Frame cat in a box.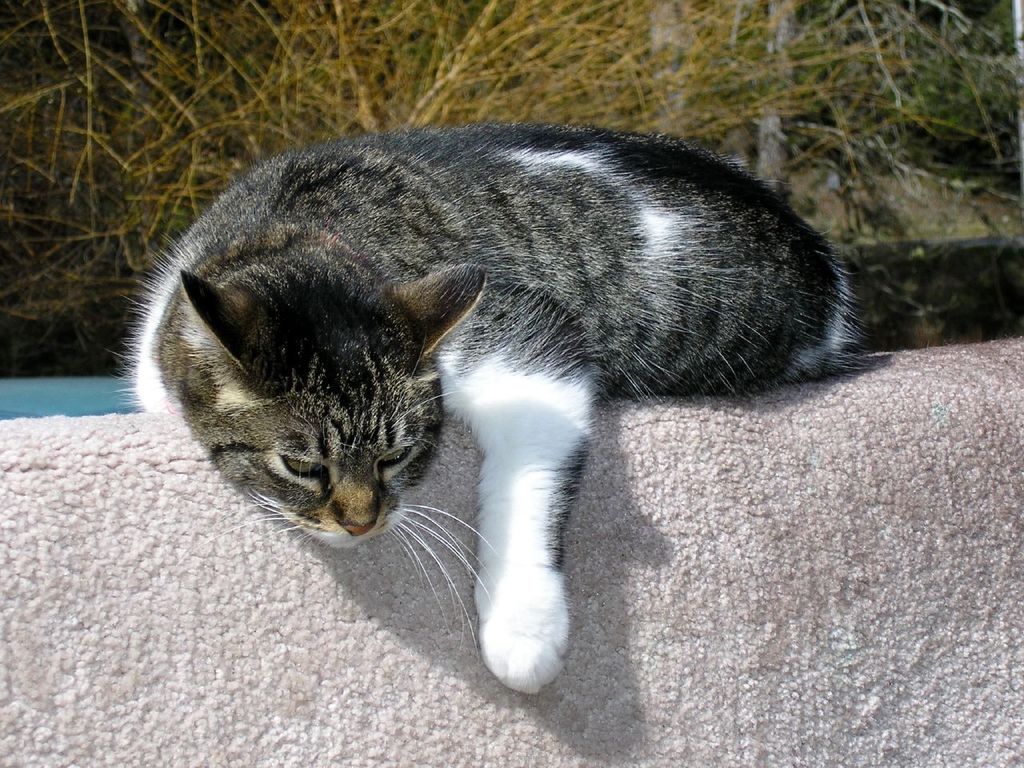
rect(109, 122, 1023, 698).
